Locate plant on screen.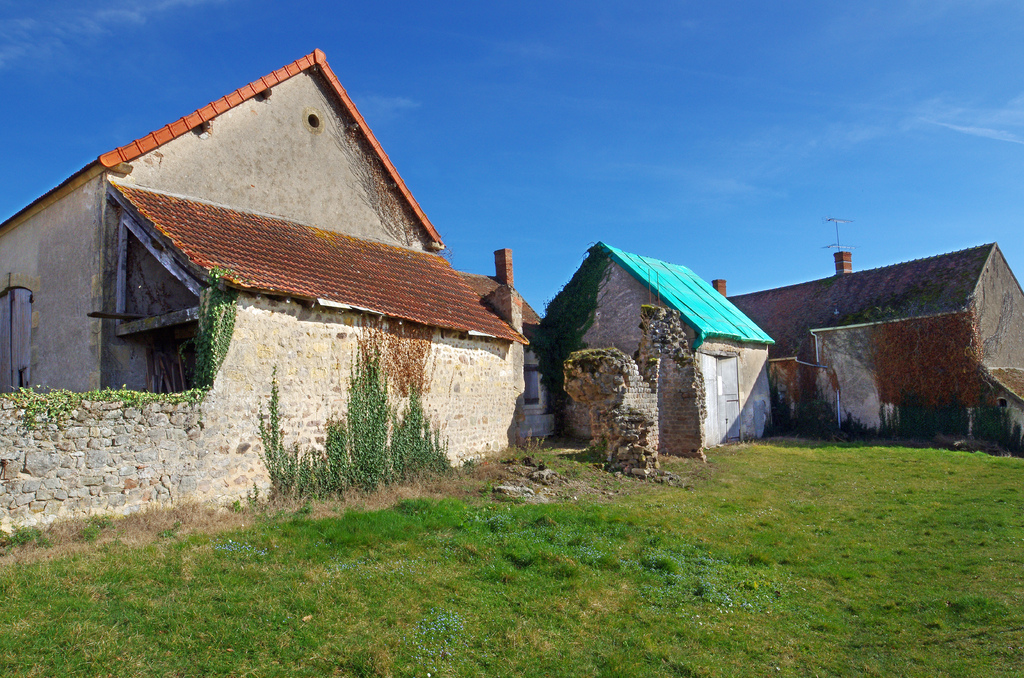
On screen at BBox(967, 400, 1016, 457).
